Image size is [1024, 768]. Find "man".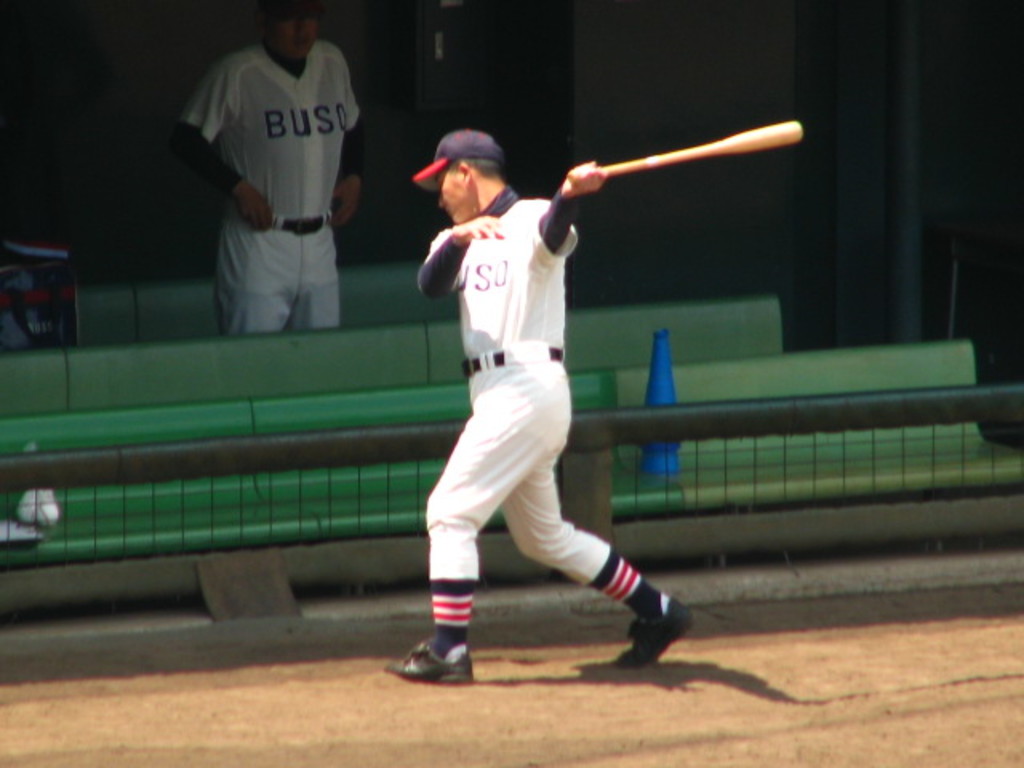
<region>168, 0, 373, 336</region>.
